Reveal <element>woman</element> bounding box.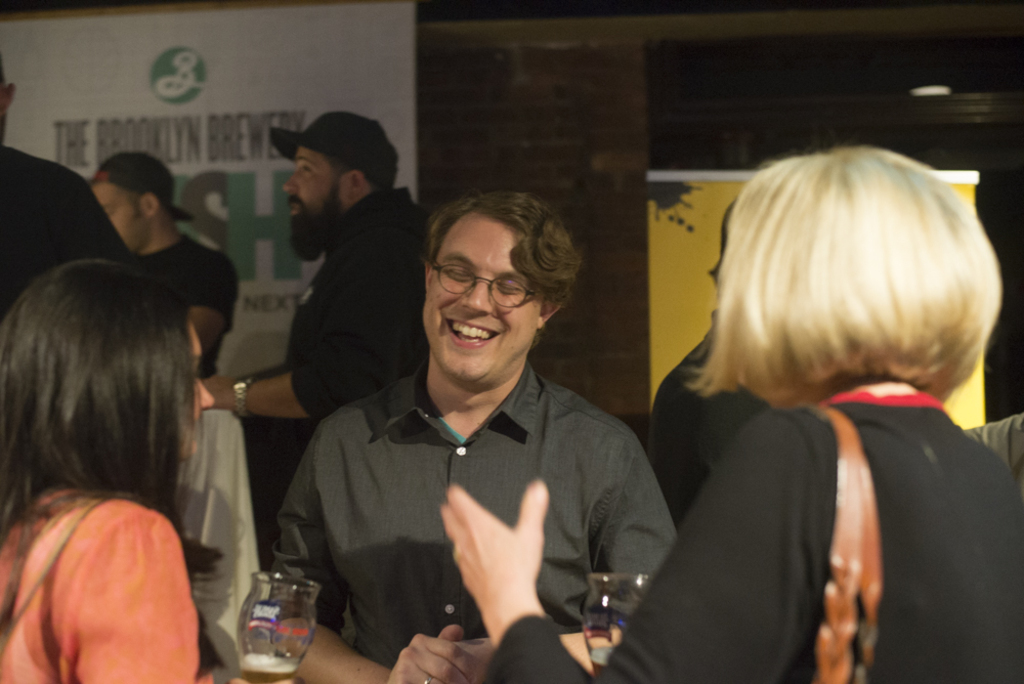
Revealed: BBox(0, 207, 238, 672).
